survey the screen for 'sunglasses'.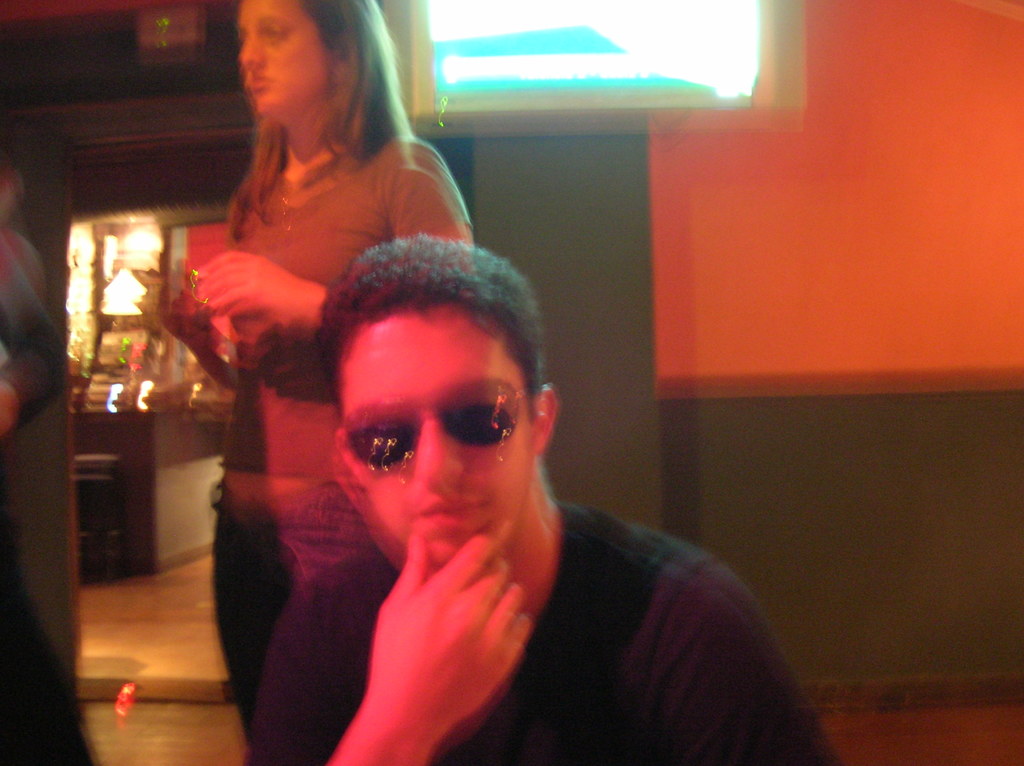
Survey found: 342, 394, 531, 482.
